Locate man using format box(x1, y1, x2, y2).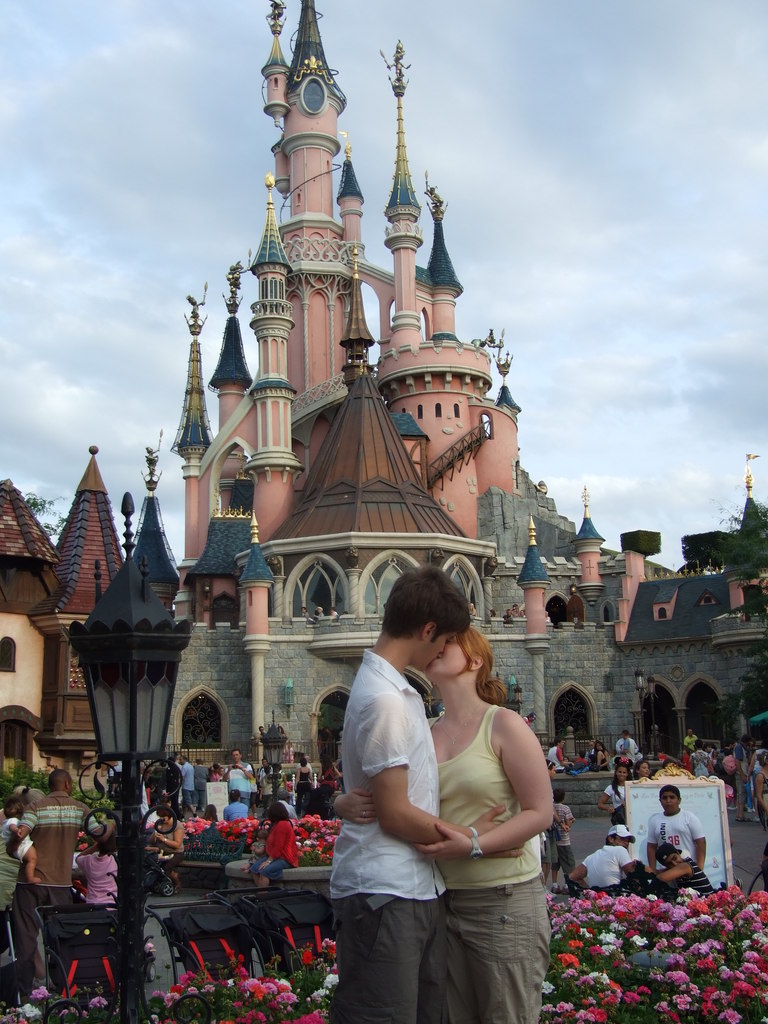
box(339, 568, 526, 1023).
